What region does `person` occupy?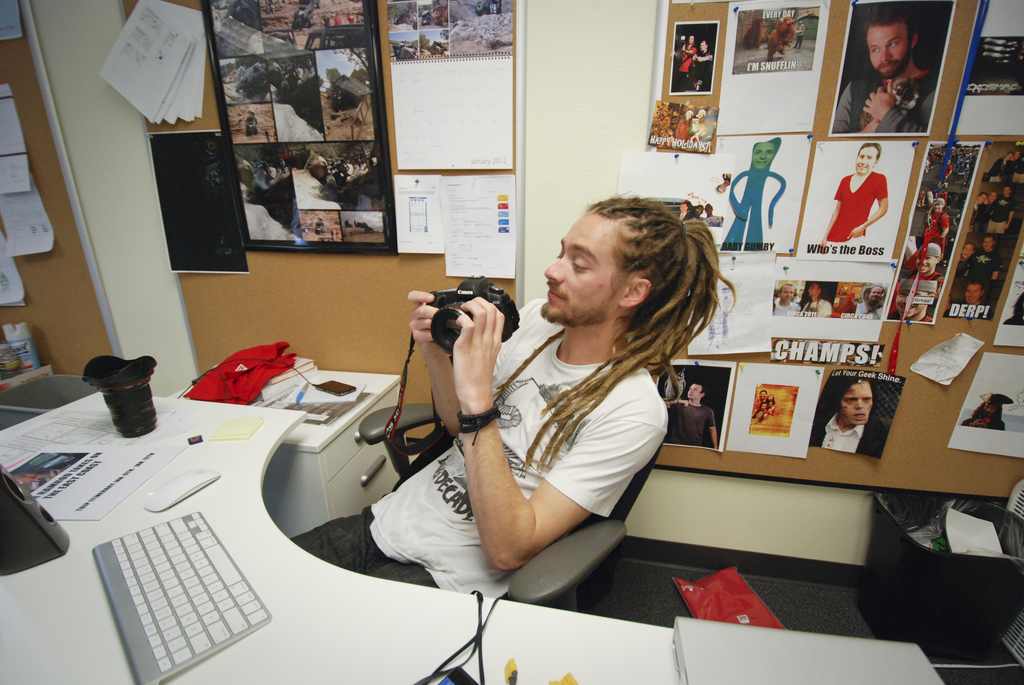
(left=280, top=191, right=726, bottom=606).
